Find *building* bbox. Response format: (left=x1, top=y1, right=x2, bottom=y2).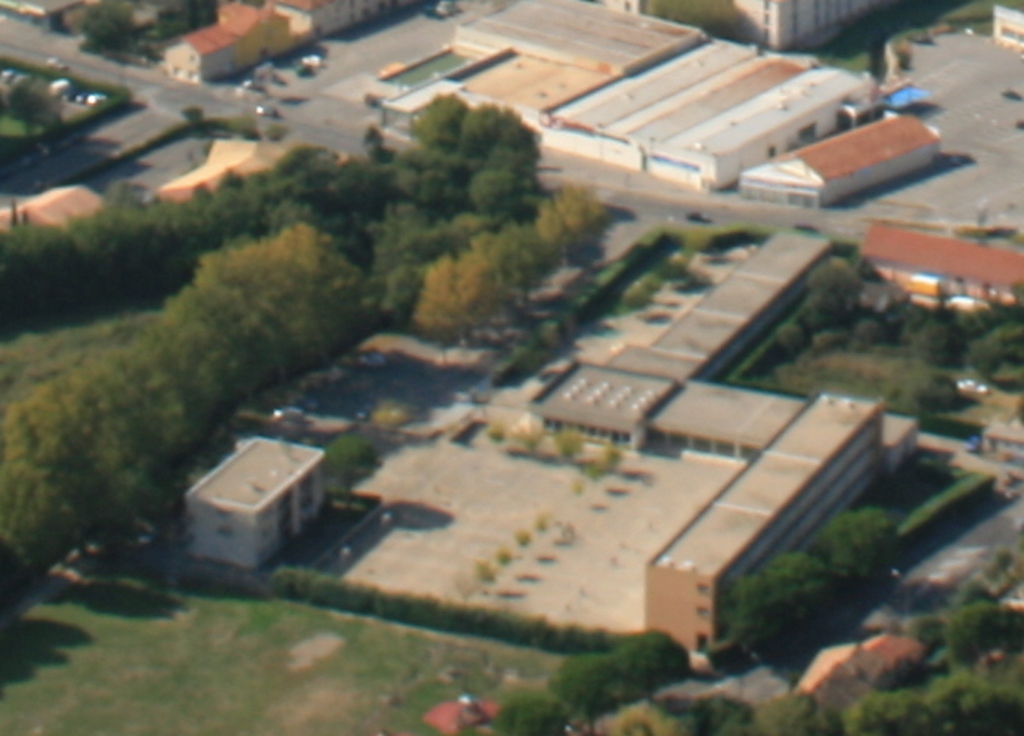
(left=188, top=432, right=330, bottom=560).
